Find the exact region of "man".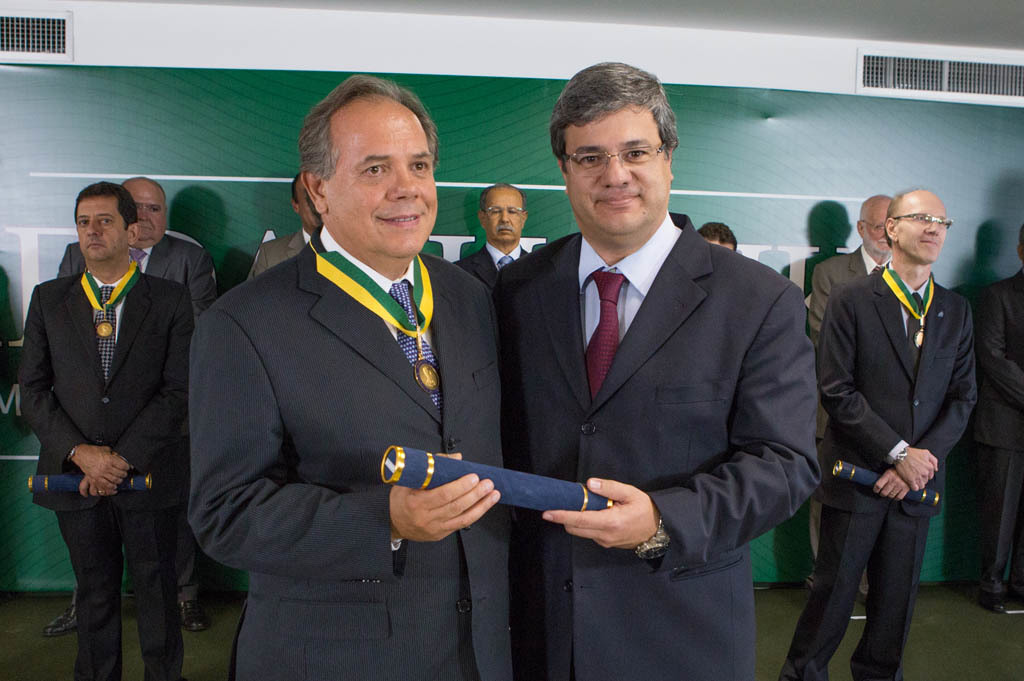
Exact region: locate(184, 77, 499, 680).
